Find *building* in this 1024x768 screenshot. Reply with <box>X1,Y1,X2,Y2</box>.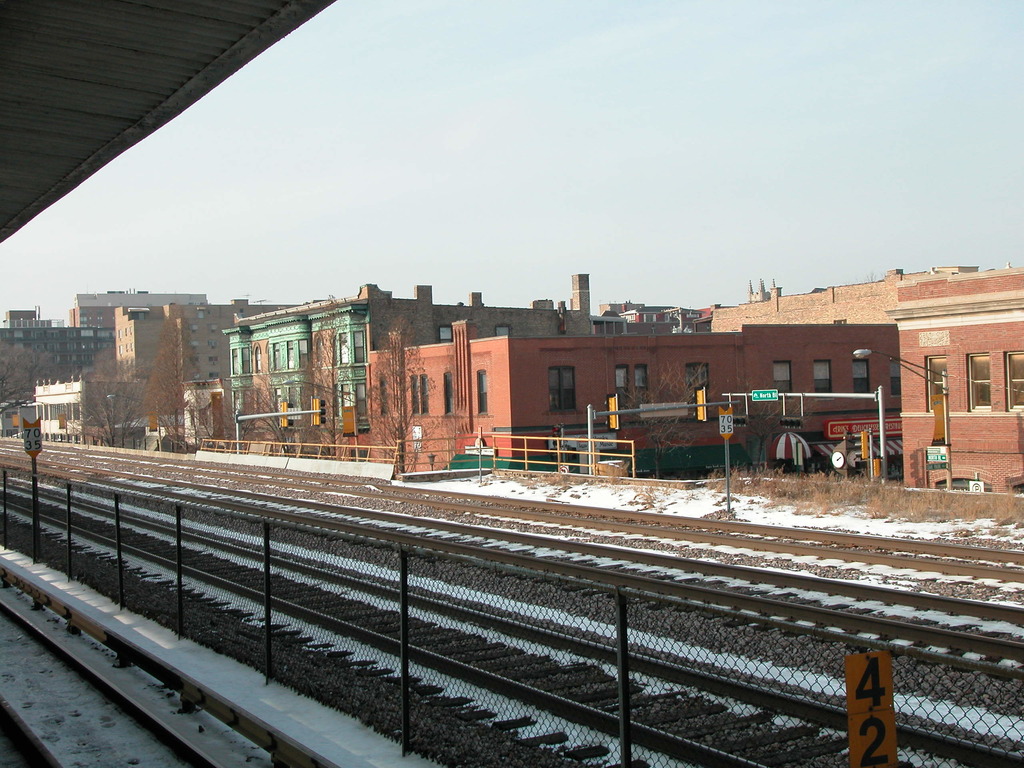
<box>0,302,116,429</box>.
